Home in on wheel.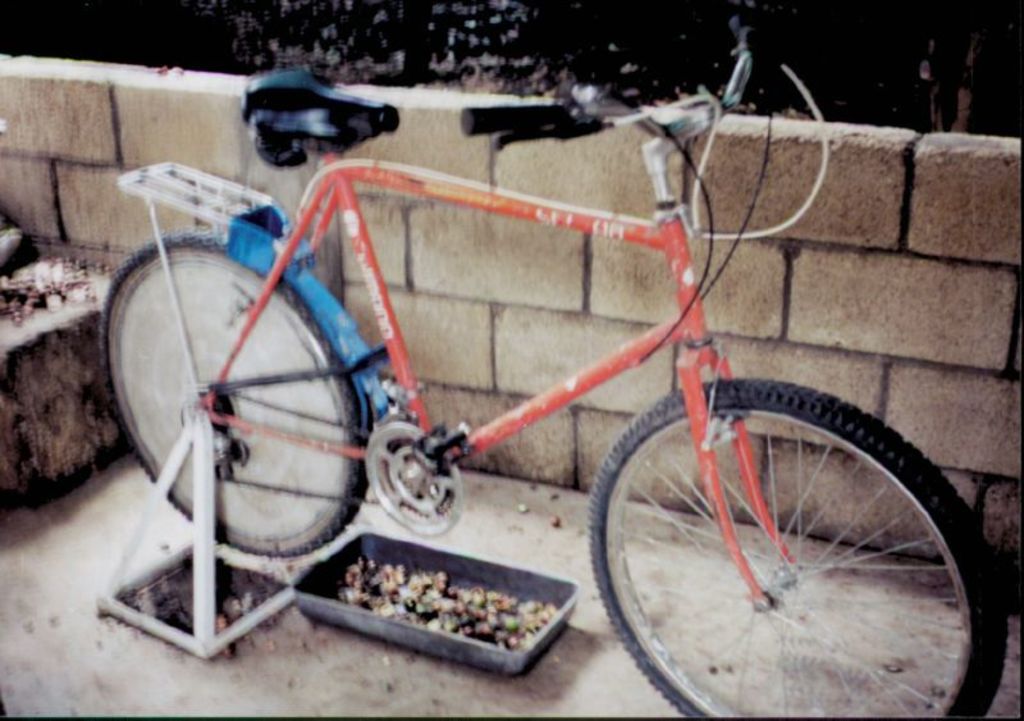
Homed in at {"left": 96, "top": 229, "right": 370, "bottom": 565}.
